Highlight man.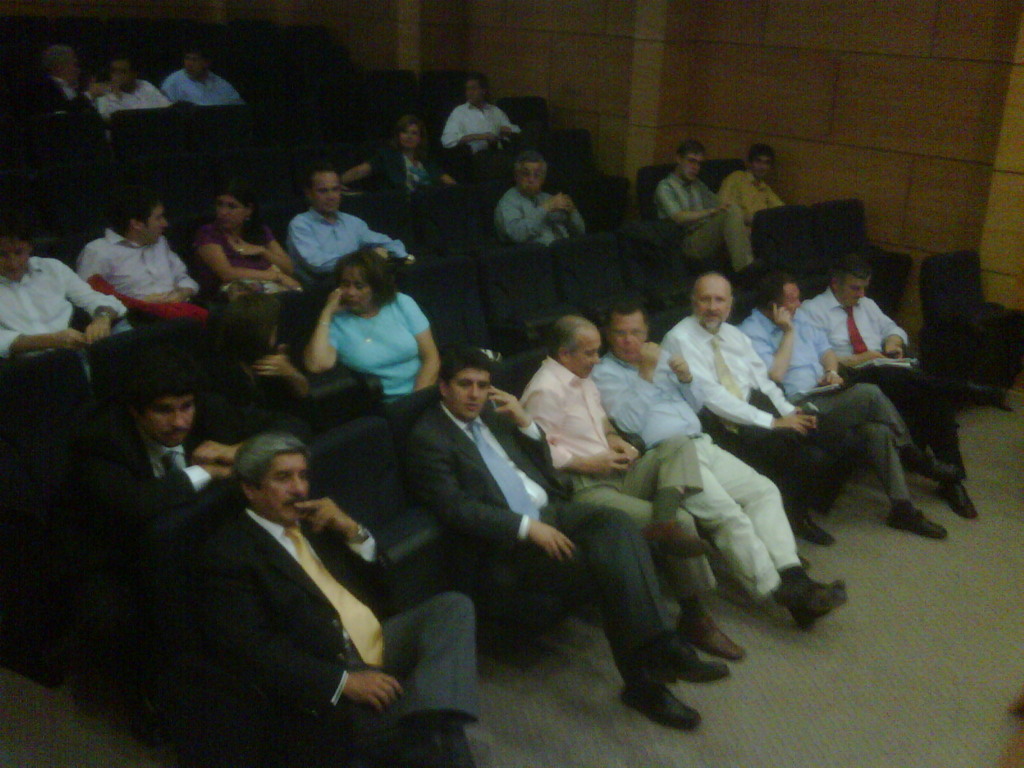
Highlighted region: x1=77, y1=191, x2=206, y2=339.
